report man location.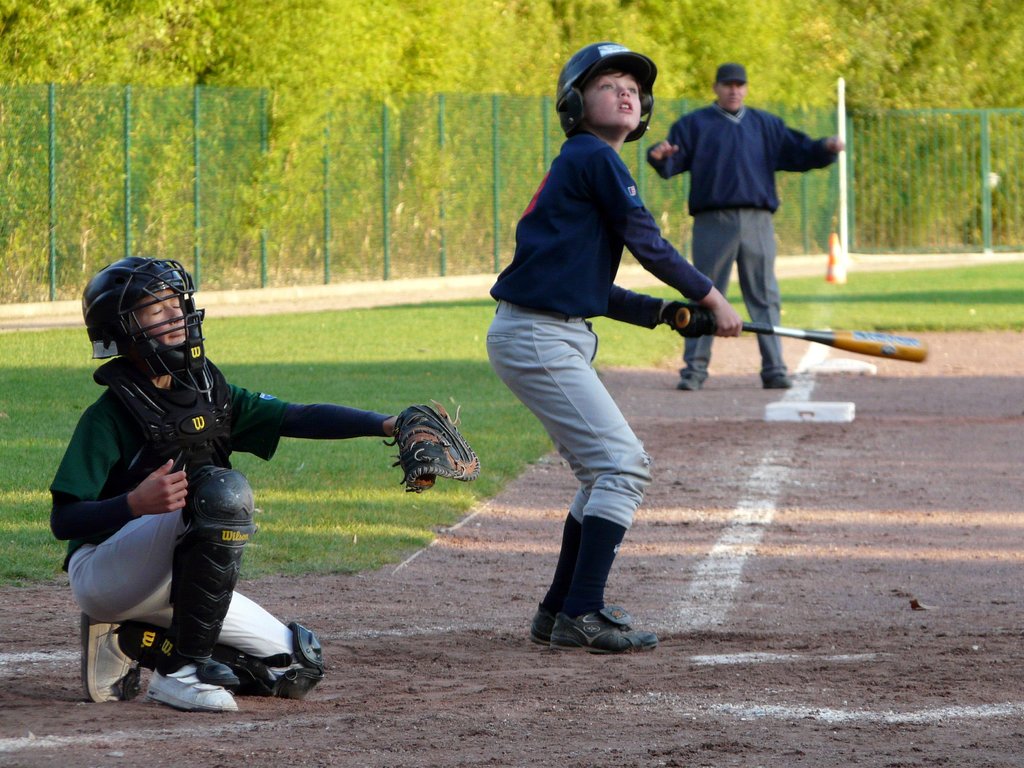
Report: x1=662 y1=57 x2=858 y2=383.
